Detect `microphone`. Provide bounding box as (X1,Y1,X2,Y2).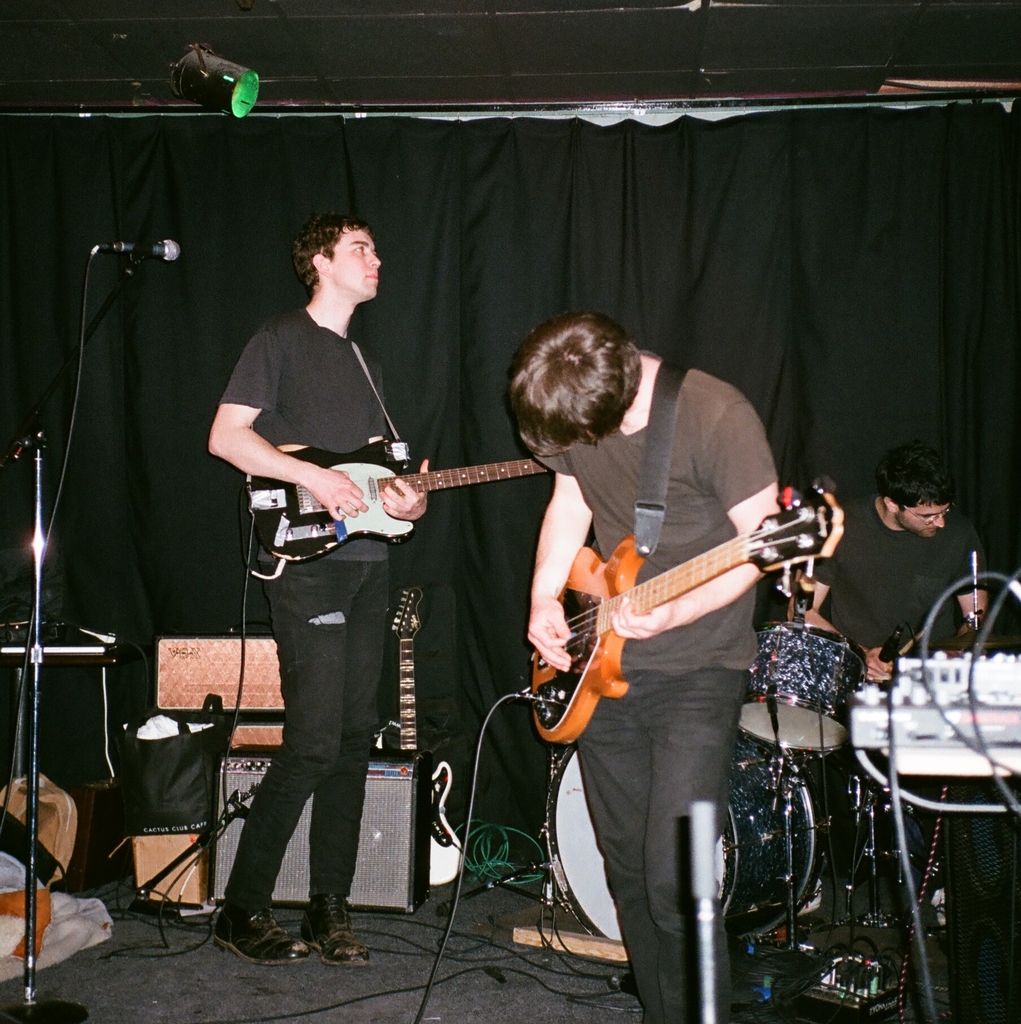
(117,232,181,268).
